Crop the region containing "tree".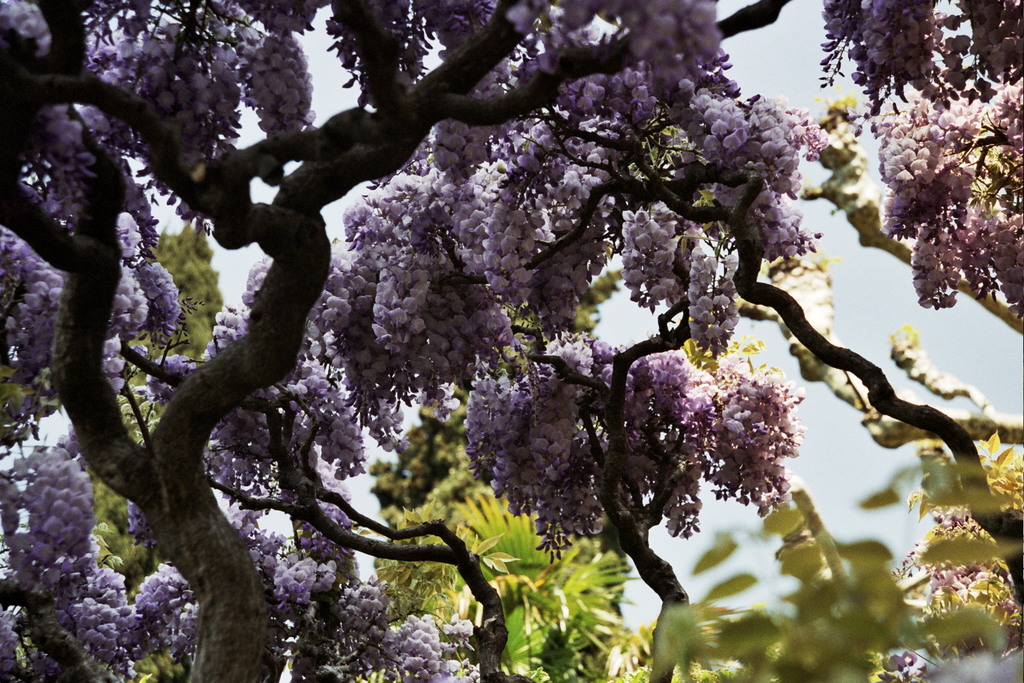
Crop region: 0, 0, 1023, 682.
